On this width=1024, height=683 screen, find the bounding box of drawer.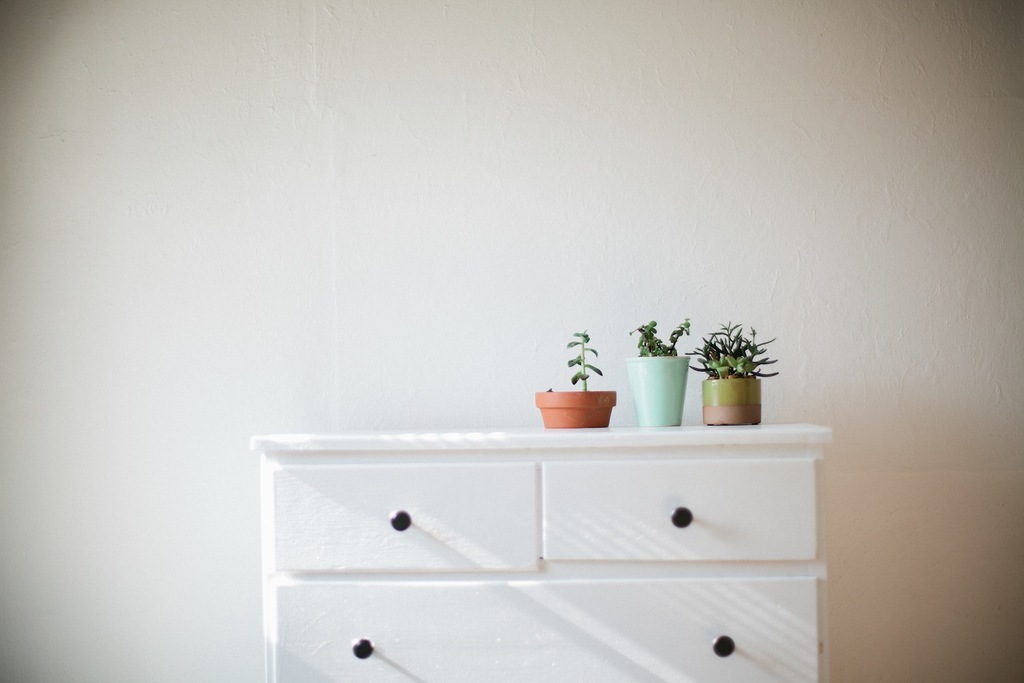
Bounding box: Rect(543, 458, 816, 557).
